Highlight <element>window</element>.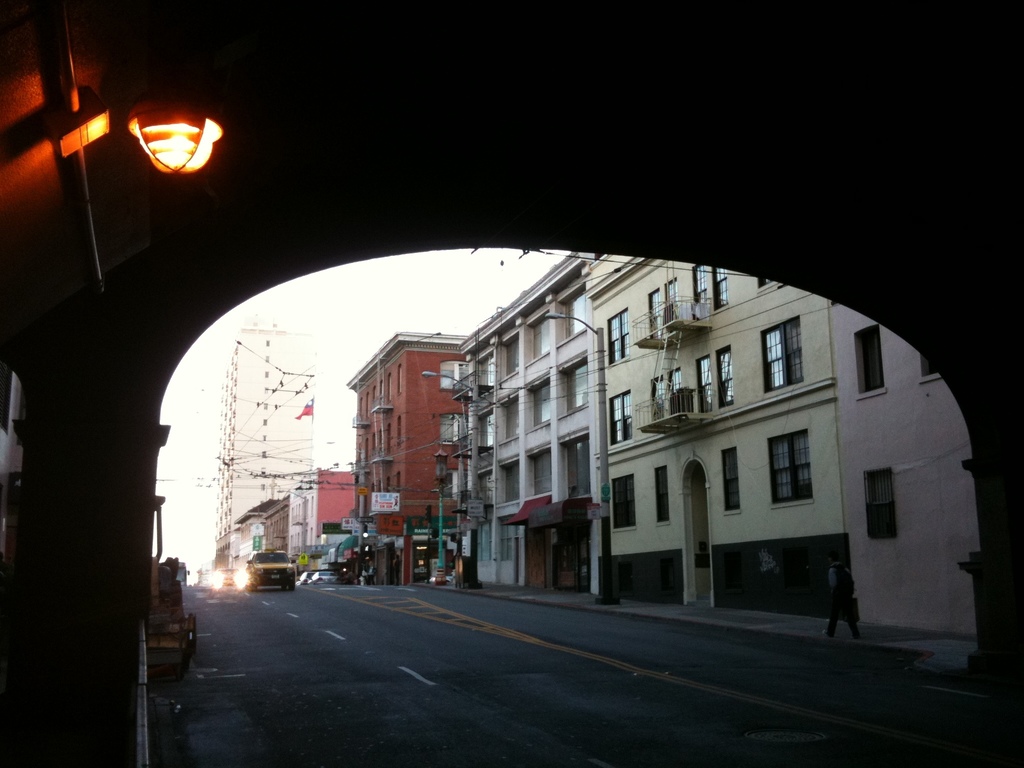
Highlighted region: crop(652, 463, 673, 523).
